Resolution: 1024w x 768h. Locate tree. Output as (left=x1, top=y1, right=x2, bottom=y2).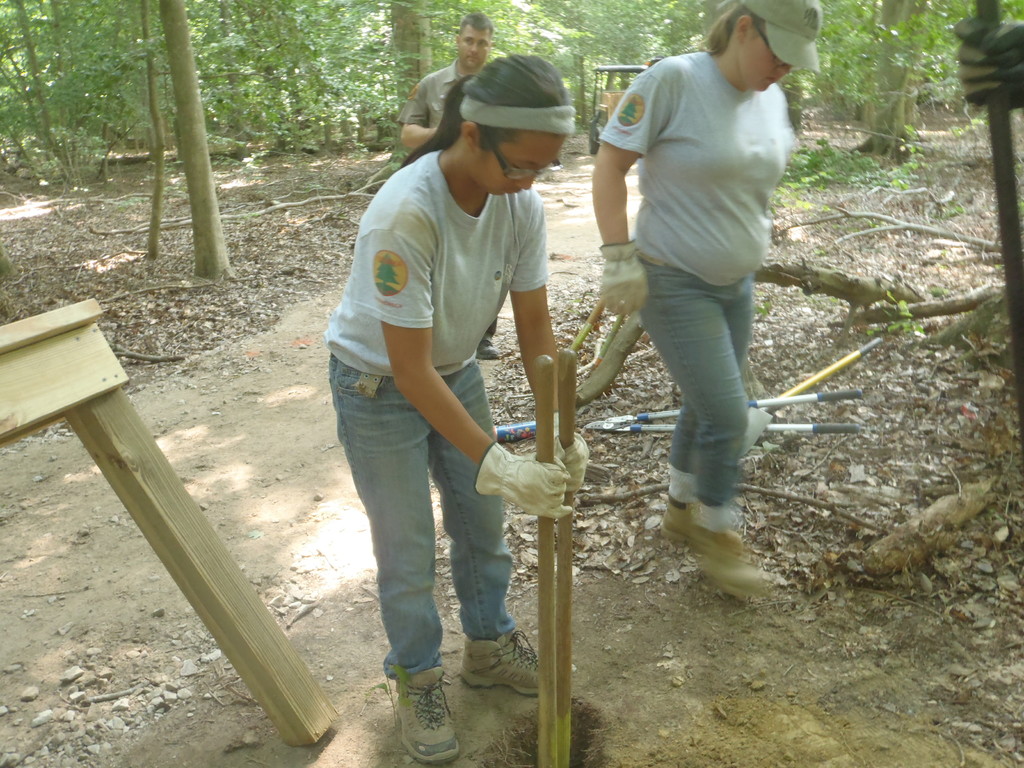
(left=808, top=0, right=1023, bottom=168).
